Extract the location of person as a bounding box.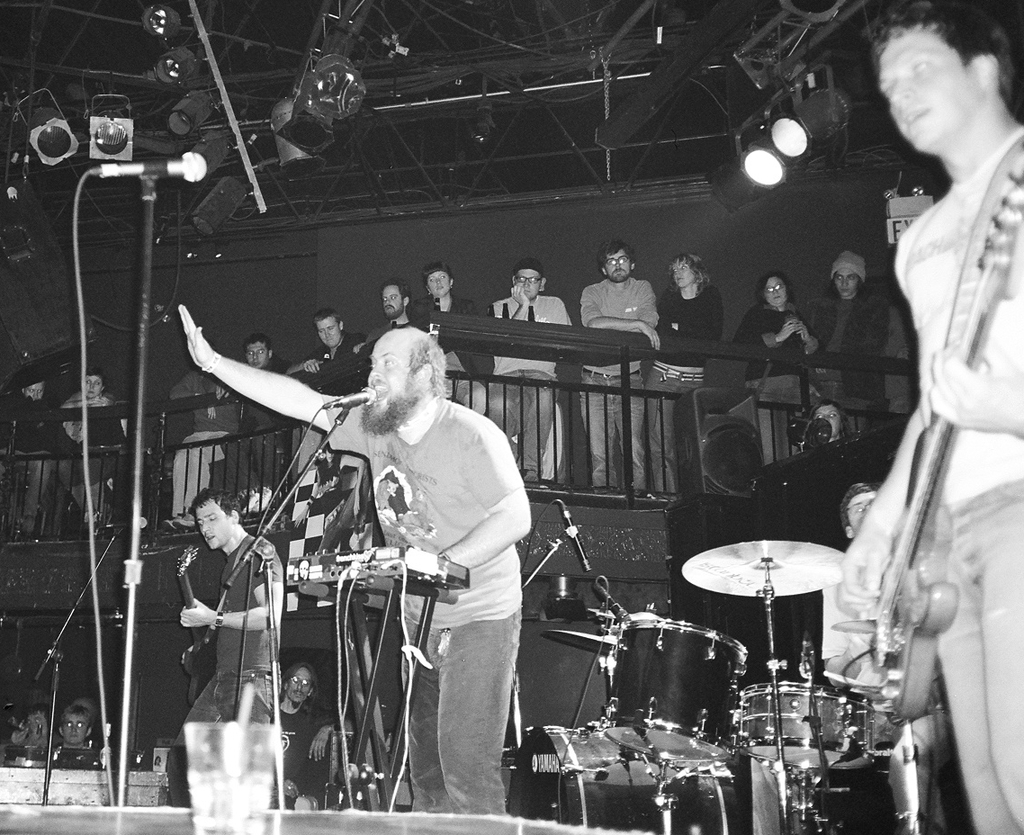
Rect(497, 260, 568, 480).
